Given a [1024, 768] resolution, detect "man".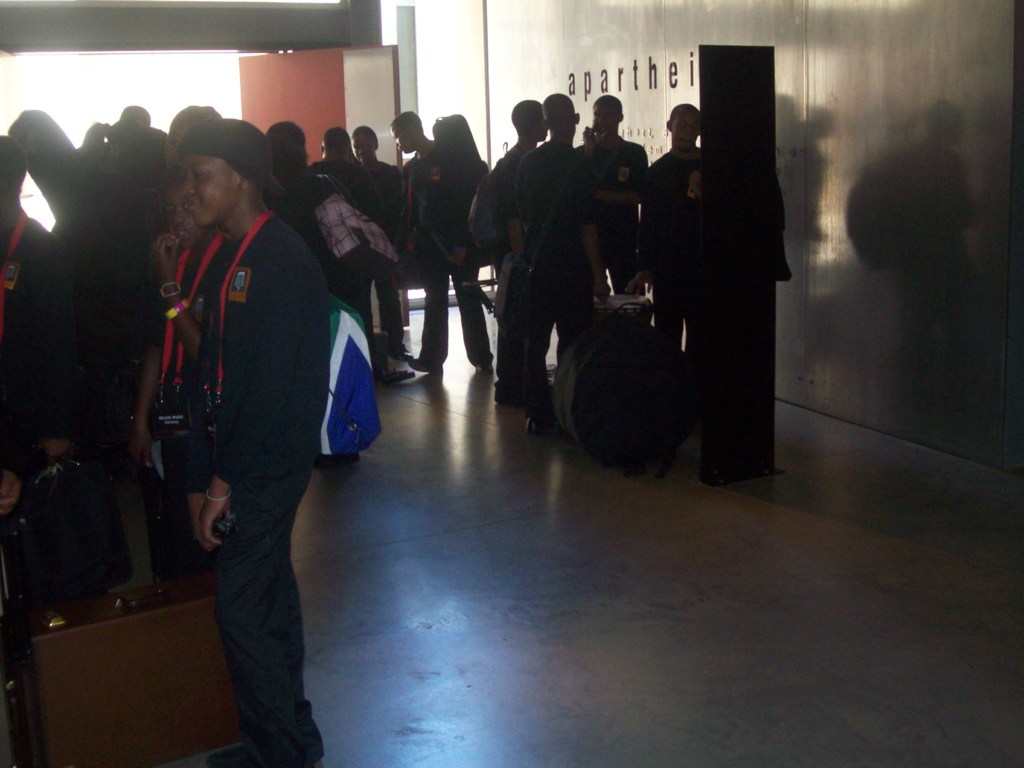
388/107/496/373.
